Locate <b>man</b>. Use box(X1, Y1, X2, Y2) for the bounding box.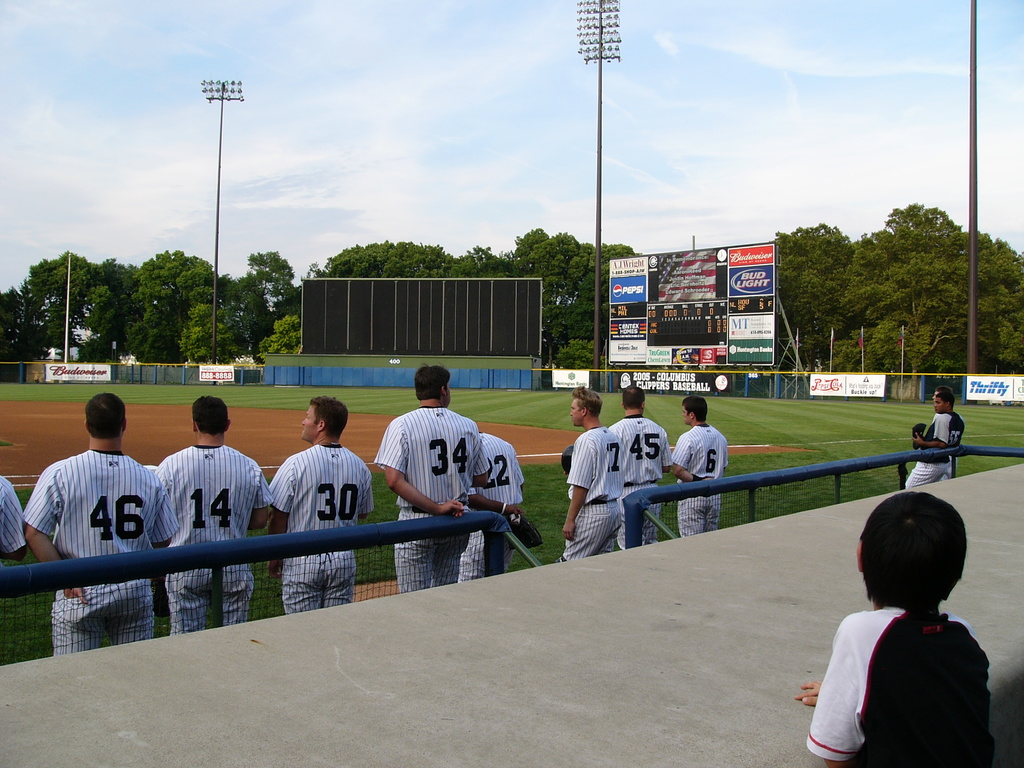
box(615, 388, 671, 550).
